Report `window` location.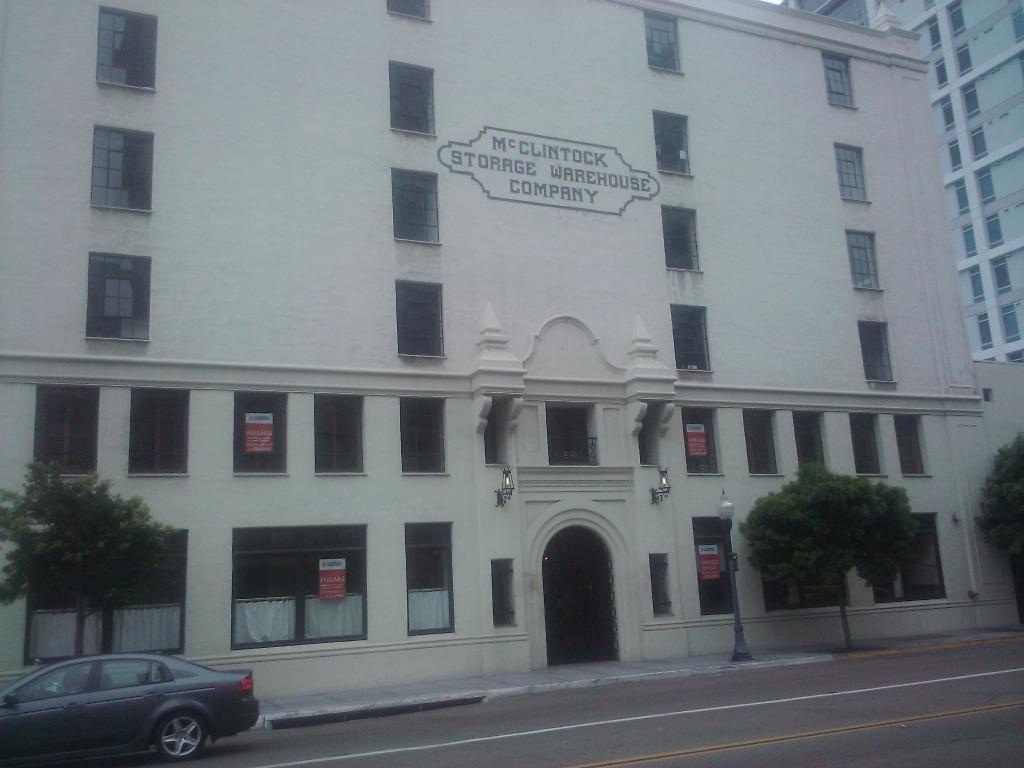
Report: [left=231, top=522, right=367, bottom=650].
